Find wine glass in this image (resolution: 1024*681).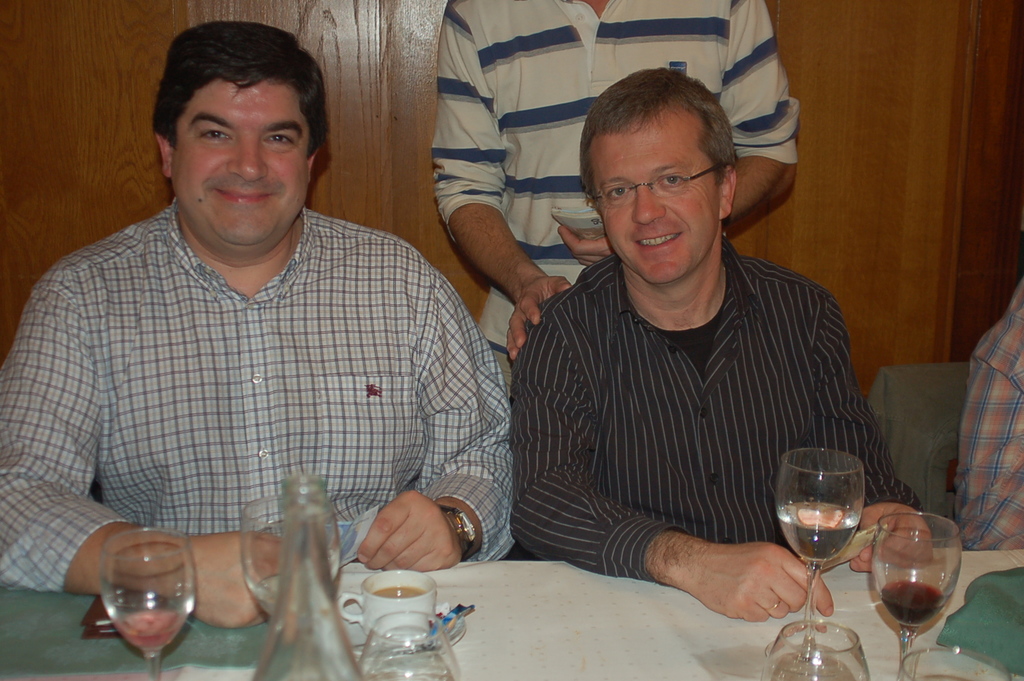
<bbox>872, 514, 963, 680</bbox>.
